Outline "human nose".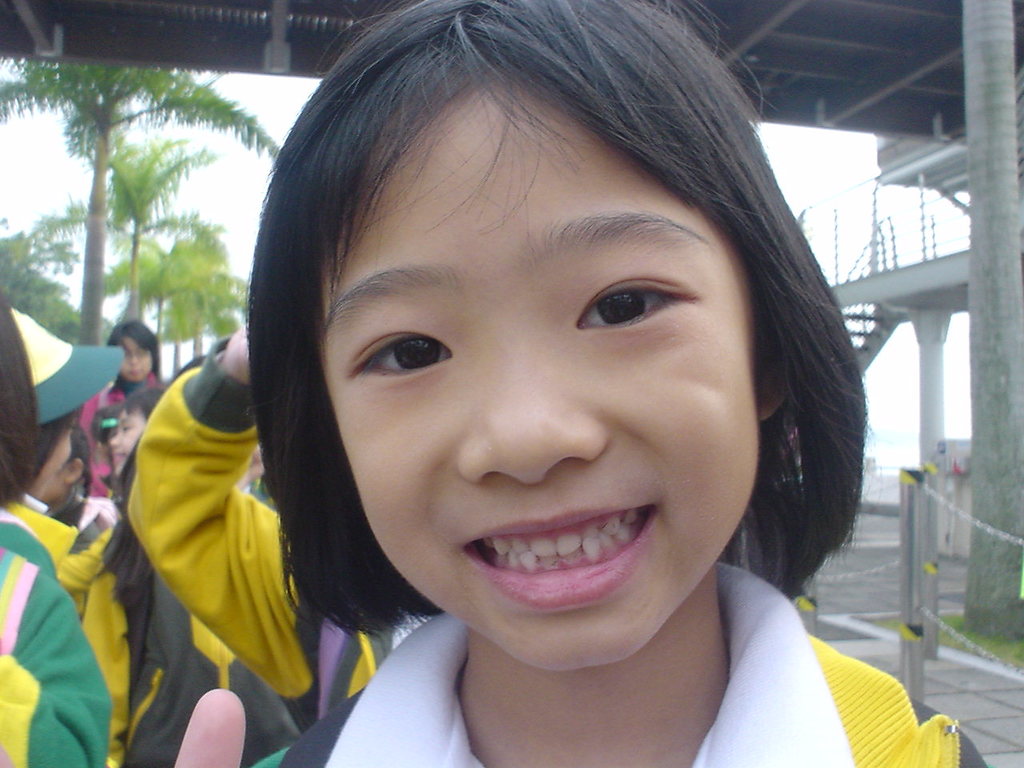
Outline: {"x1": 450, "y1": 335, "x2": 614, "y2": 486}.
